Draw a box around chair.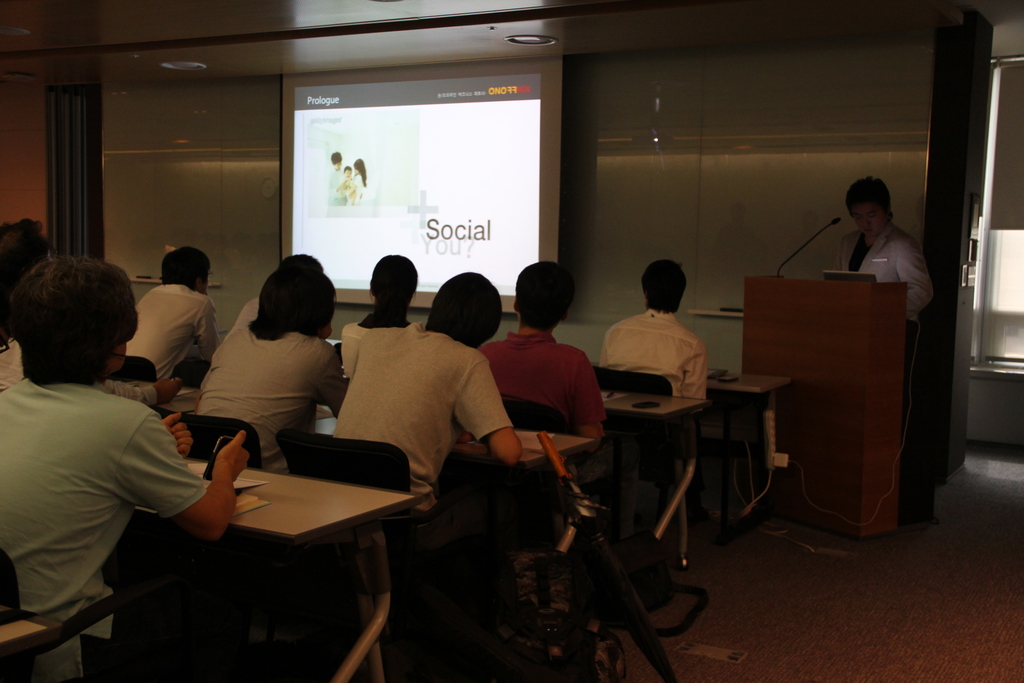
(x1=500, y1=389, x2=563, y2=436).
